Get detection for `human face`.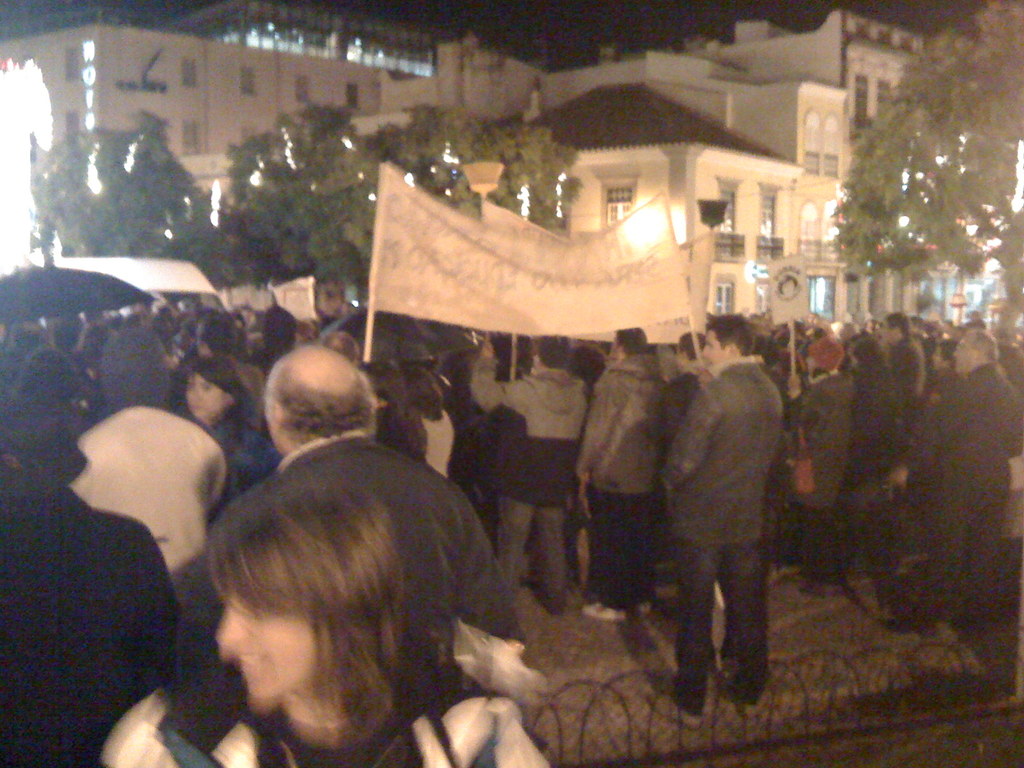
Detection: 941 325 982 382.
